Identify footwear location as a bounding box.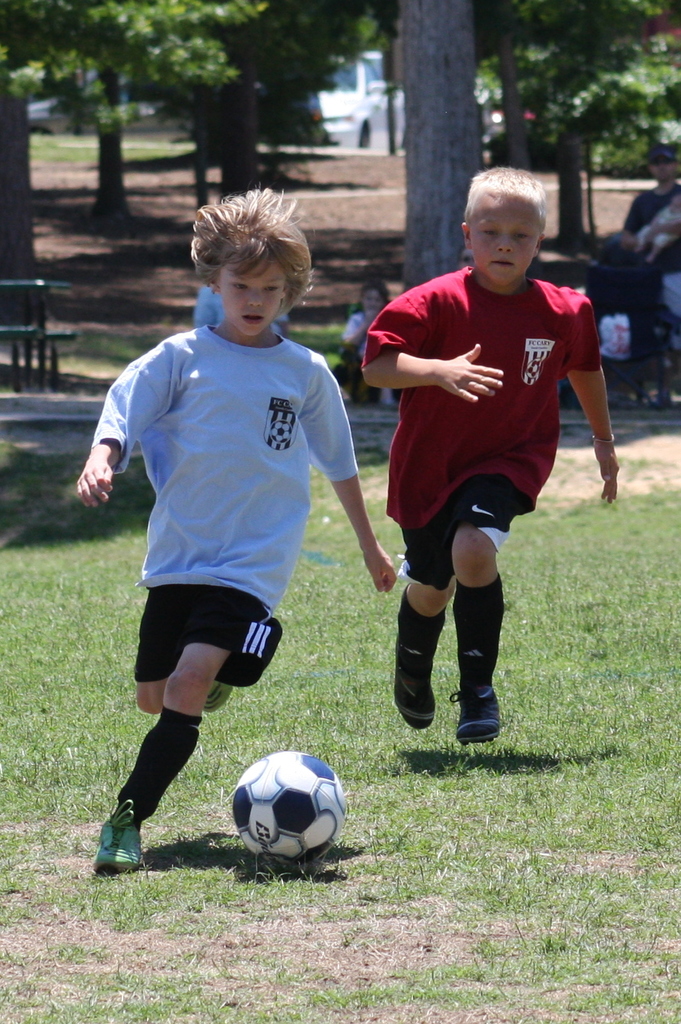
204,679,231,714.
